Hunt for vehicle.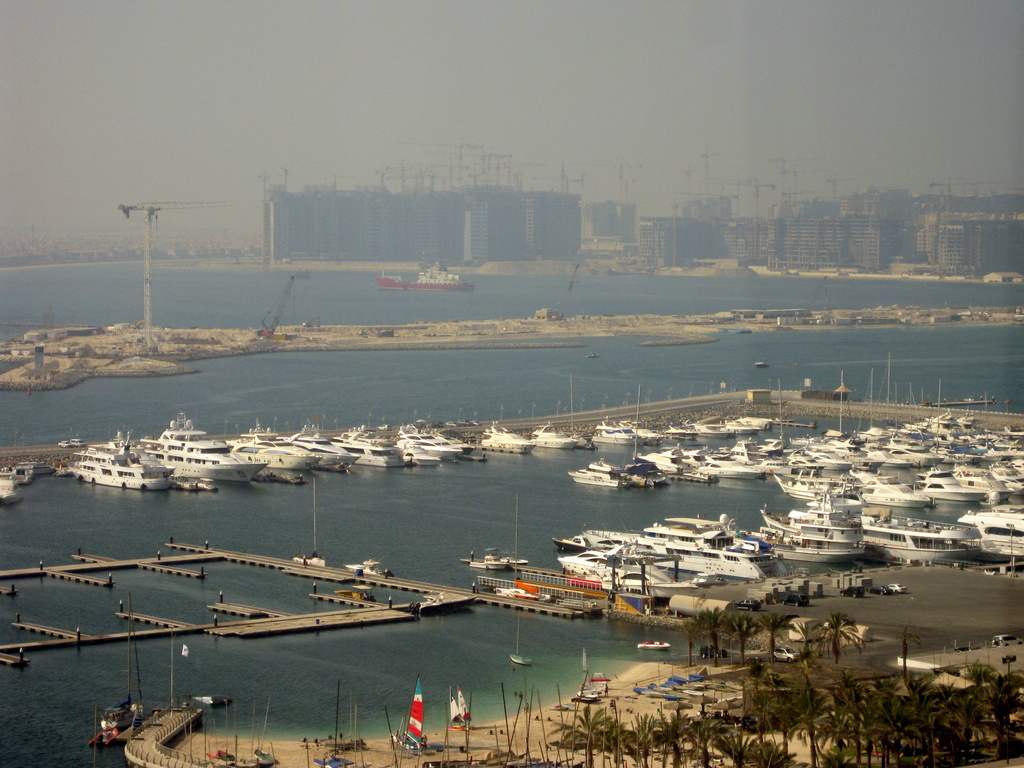
Hunted down at select_region(0, 463, 26, 505).
